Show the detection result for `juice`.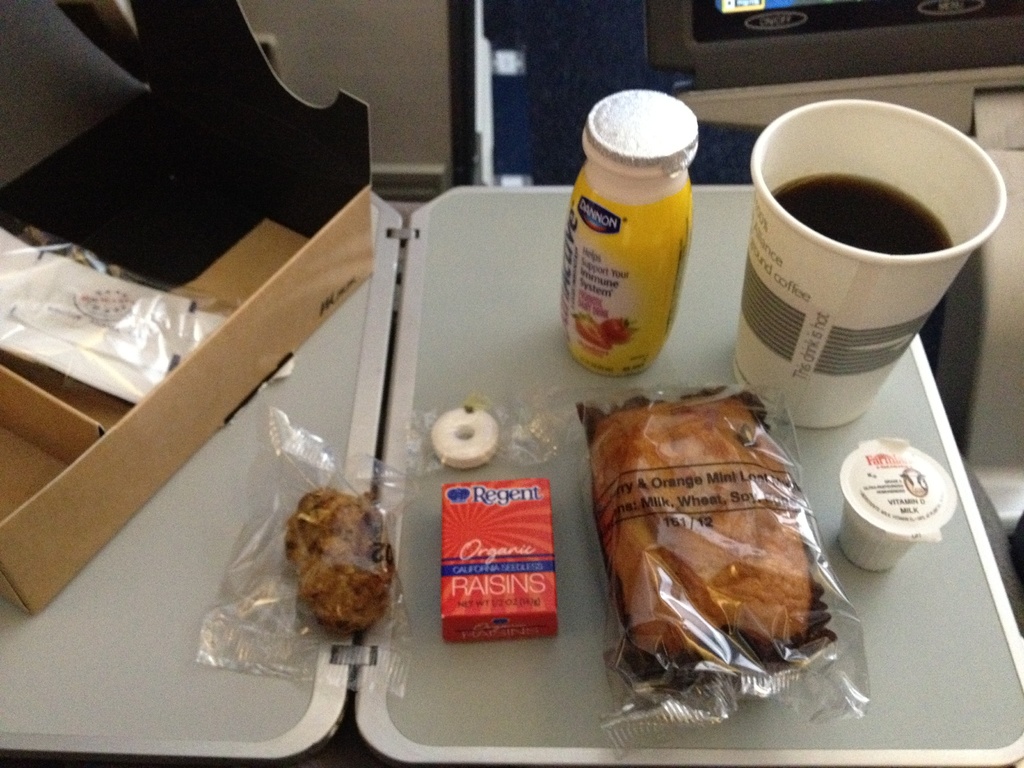
{"left": 776, "top": 172, "right": 959, "bottom": 250}.
